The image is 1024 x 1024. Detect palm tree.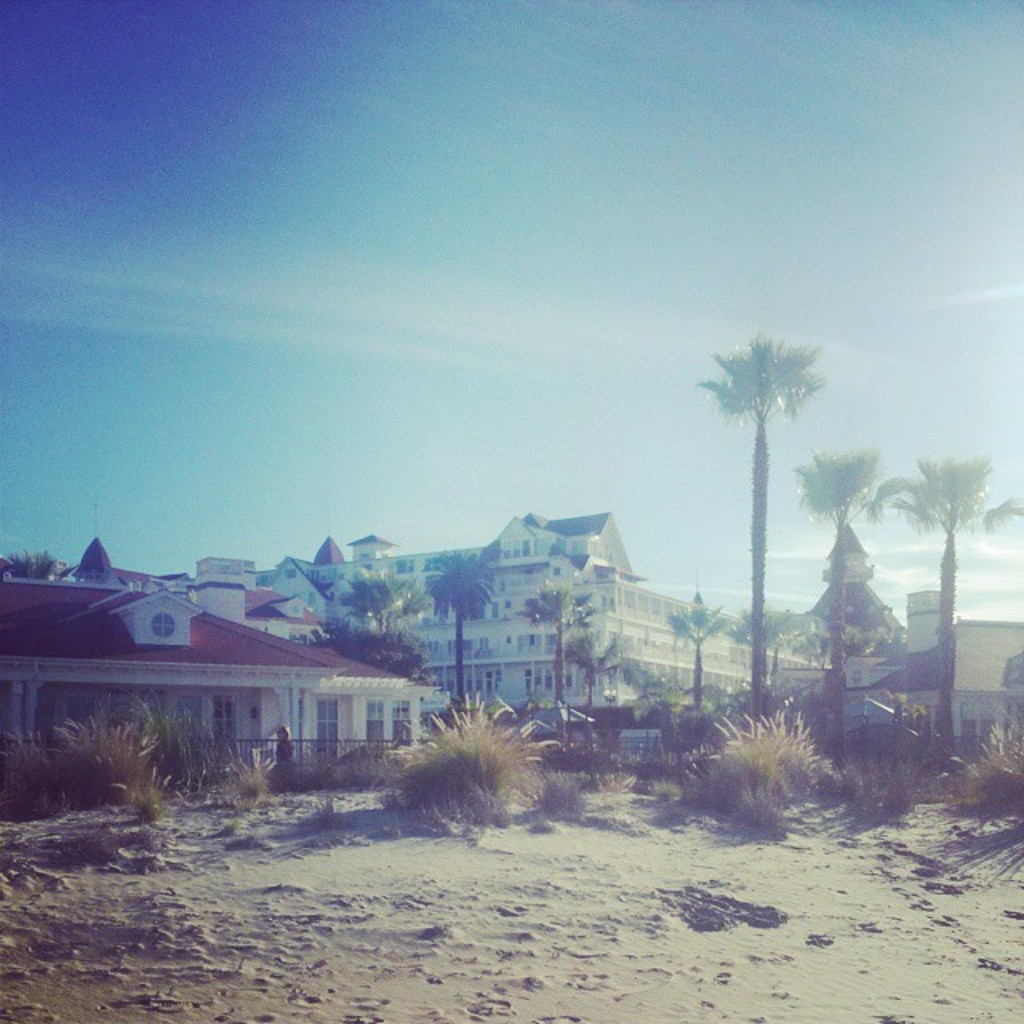
Detection: (x1=78, y1=706, x2=176, y2=811).
